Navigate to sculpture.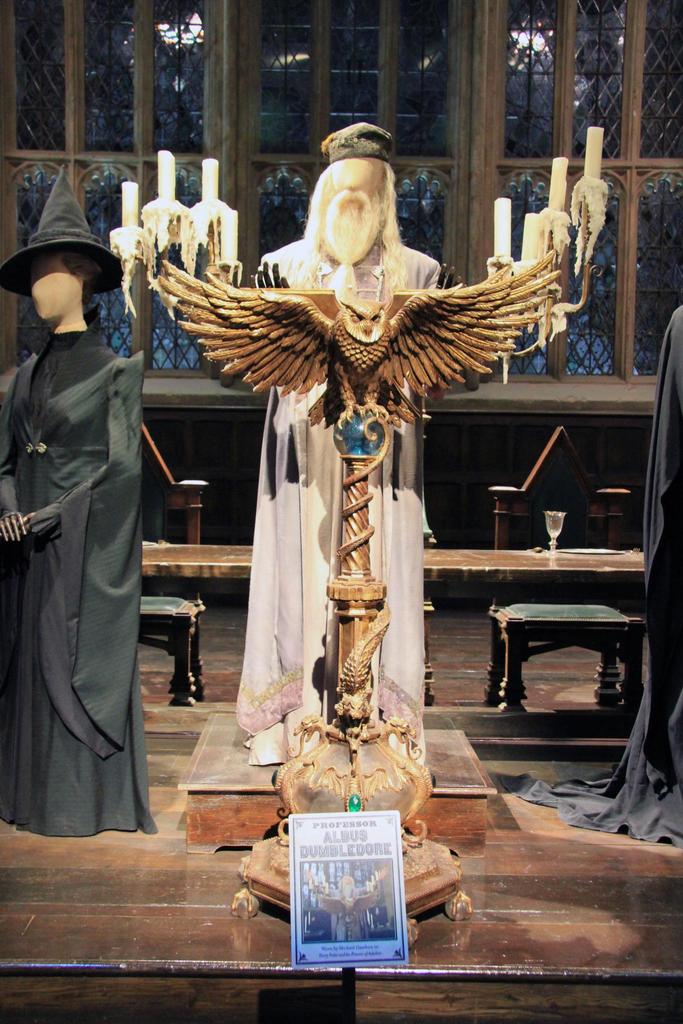
Navigation target: rect(0, 163, 157, 833).
